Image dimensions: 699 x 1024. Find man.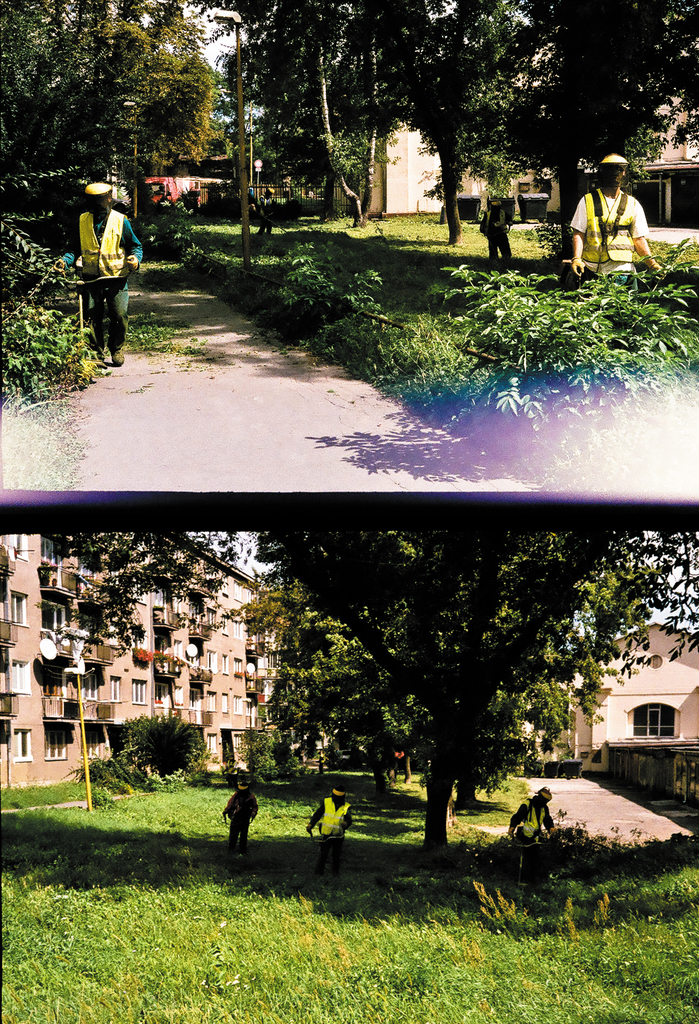
bbox=[506, 788, 554, 844].
